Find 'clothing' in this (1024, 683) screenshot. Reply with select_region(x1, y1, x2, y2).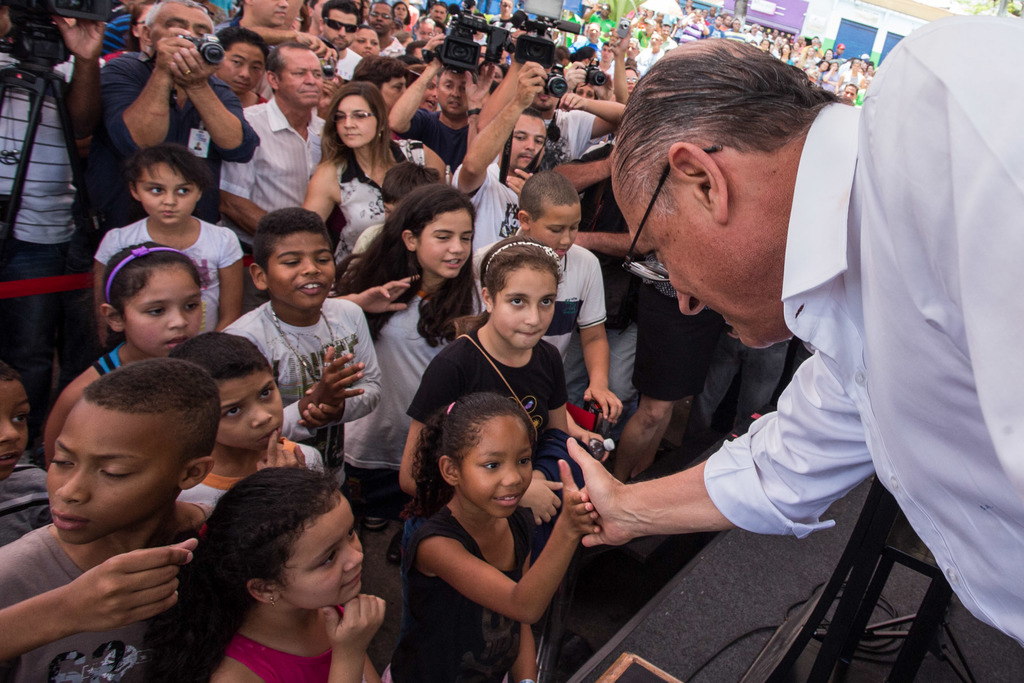
select_region(404, 312, 568, 431).
